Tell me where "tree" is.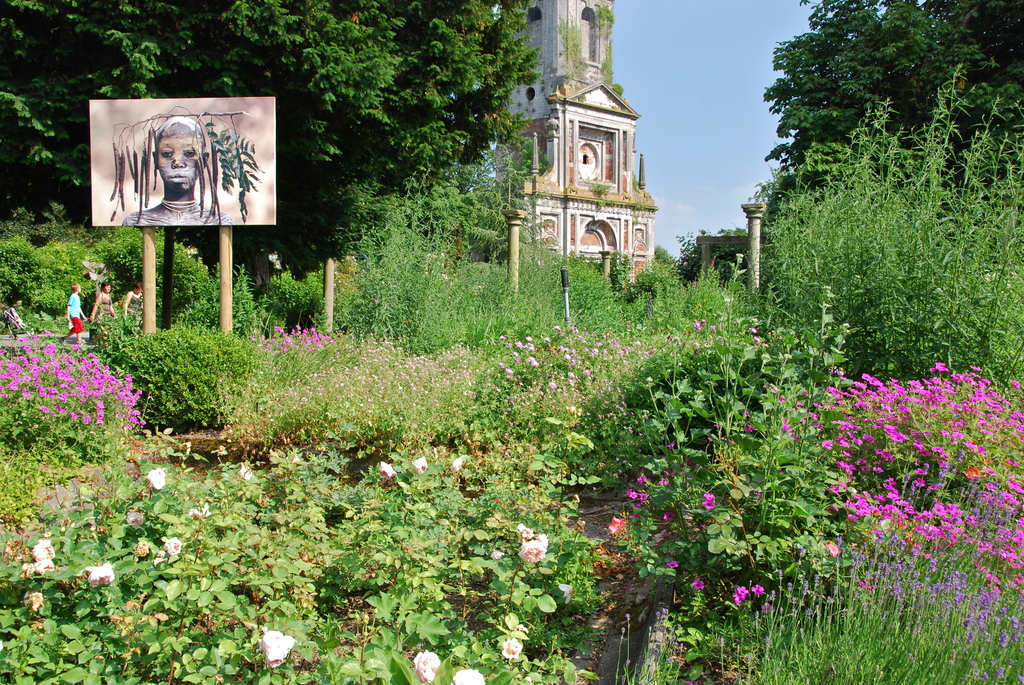
"tree" is at (x1=740, y1=58, x2=1023, y2=389).
